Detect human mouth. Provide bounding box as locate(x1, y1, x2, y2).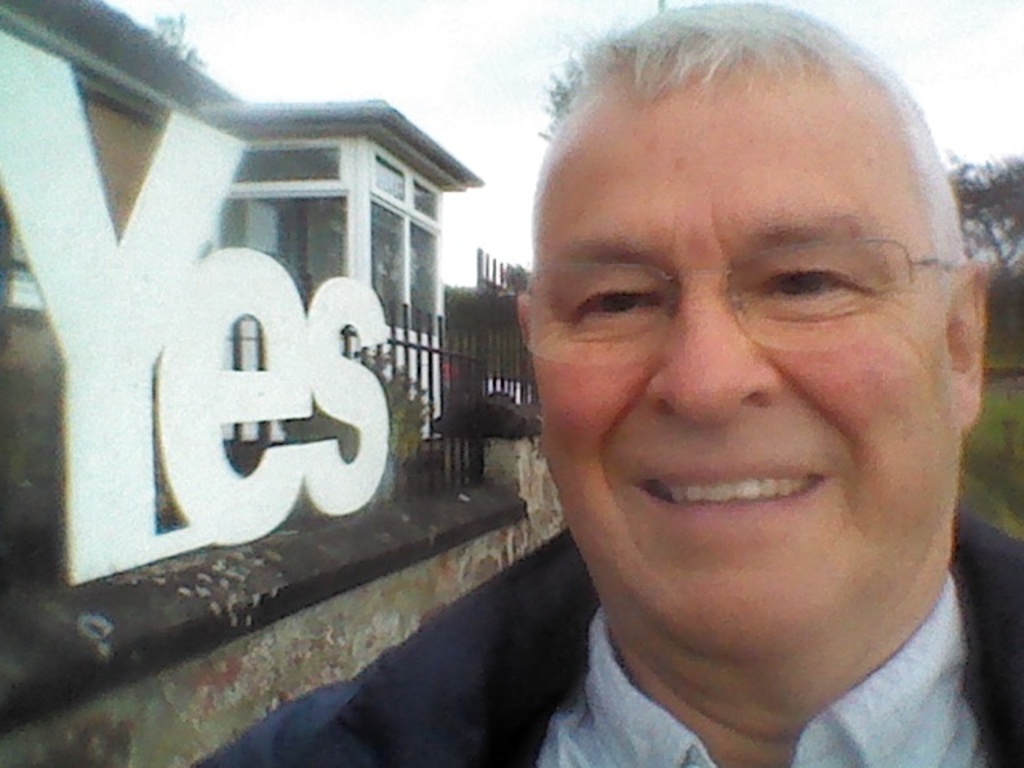
locate(635, 459, 824, 523).
